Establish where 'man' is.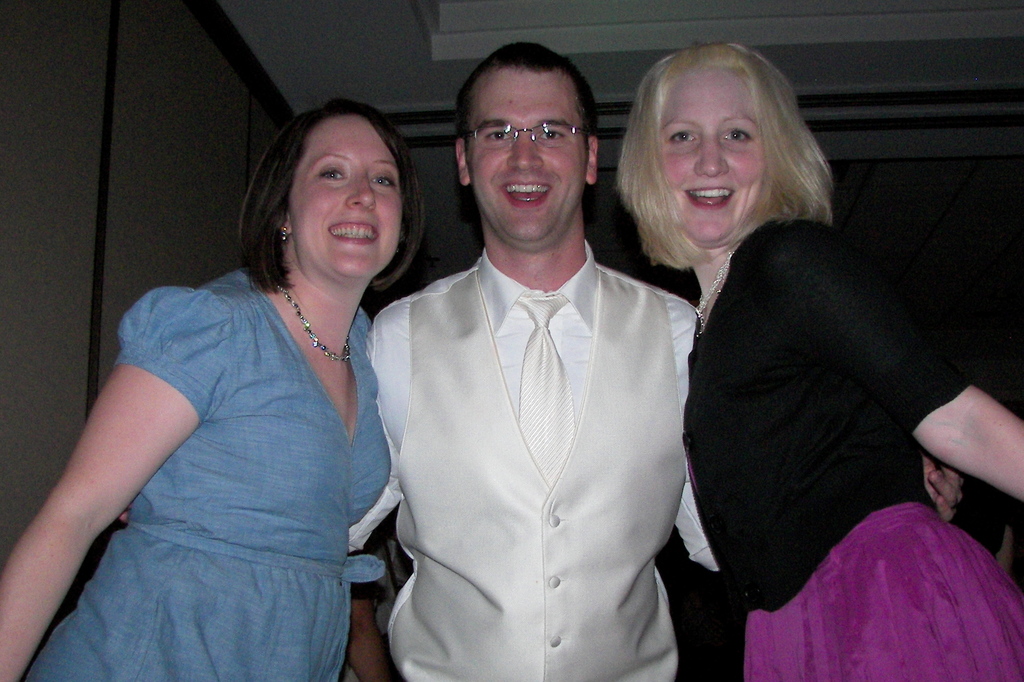
Established at [350,64,713,681].
